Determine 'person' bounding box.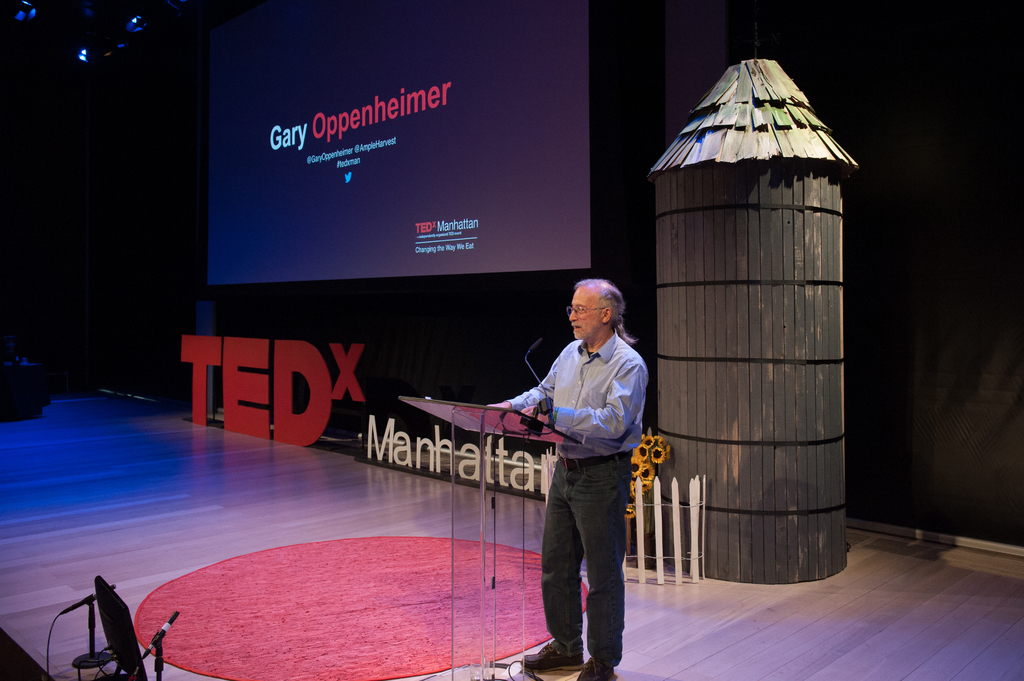
Determined: 508,257,655,680.
